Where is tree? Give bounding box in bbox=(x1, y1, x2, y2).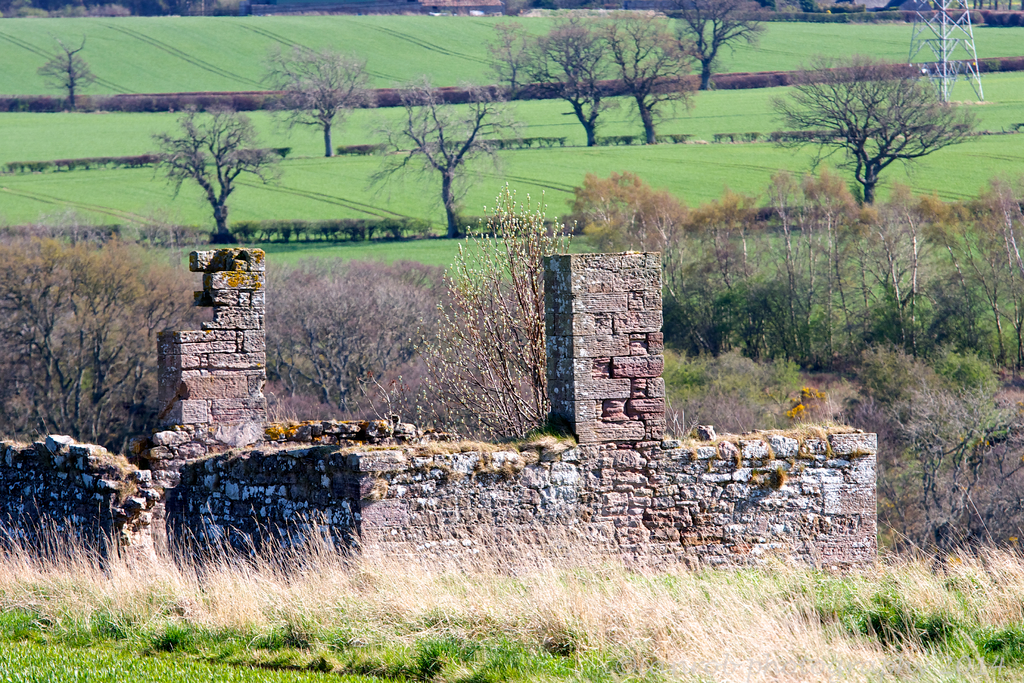
bbox=(150, 99, 285, 244).
